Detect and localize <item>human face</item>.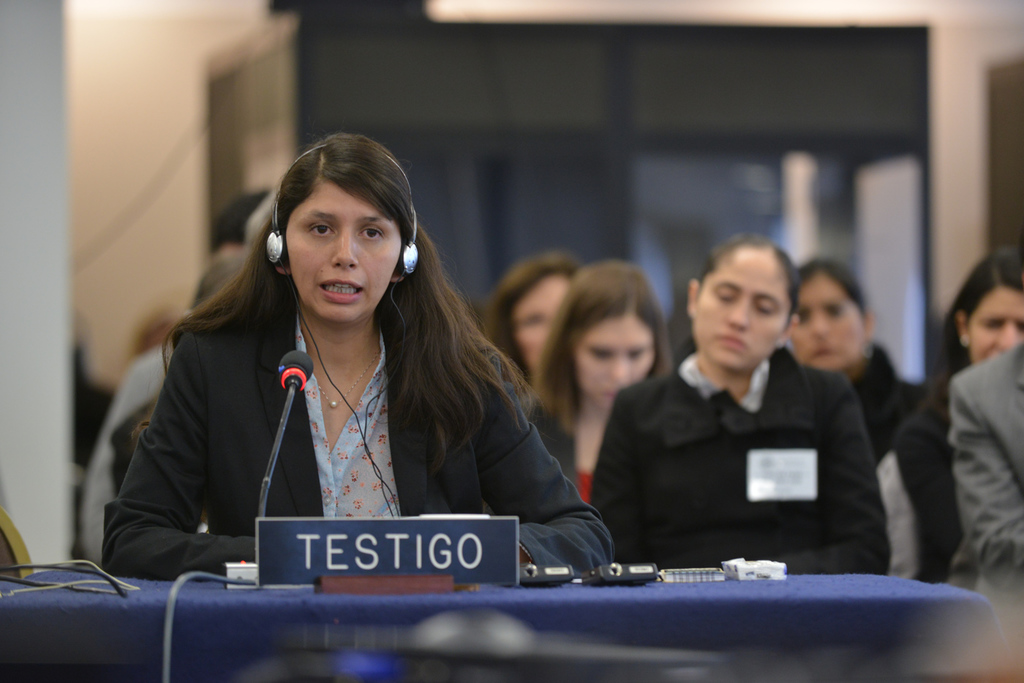
Localized at {"left": 680, "top": 246, "right": 790, "bottom": 371}.
